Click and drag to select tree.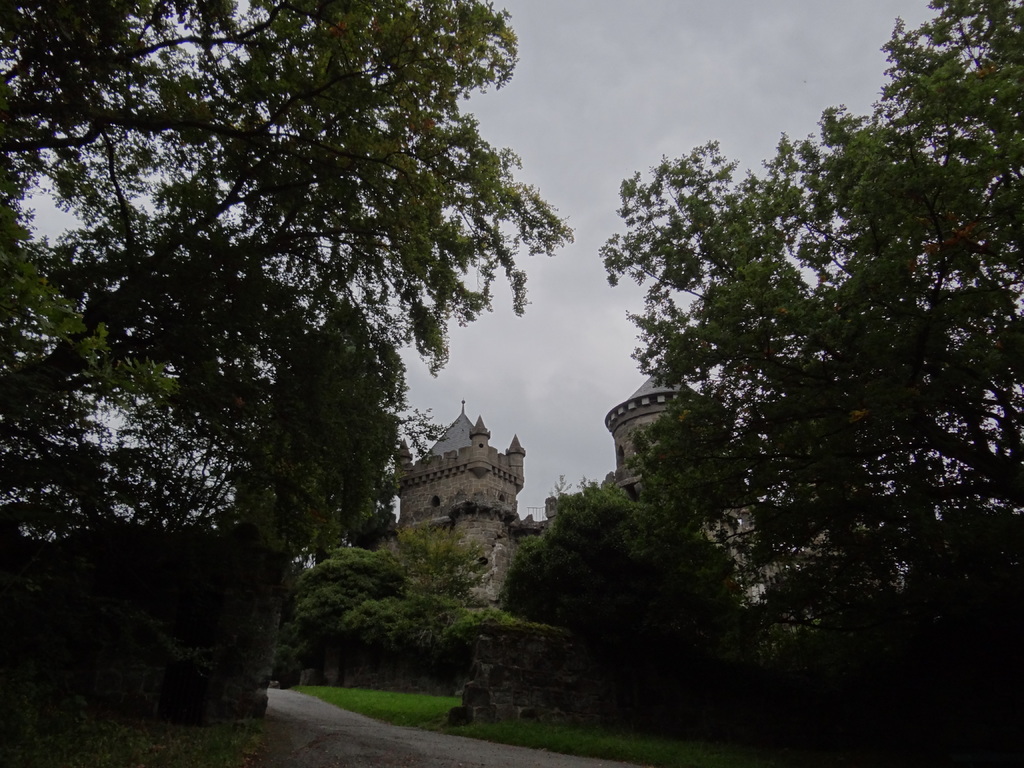
Selection: region(476, 465, 701, 663).
